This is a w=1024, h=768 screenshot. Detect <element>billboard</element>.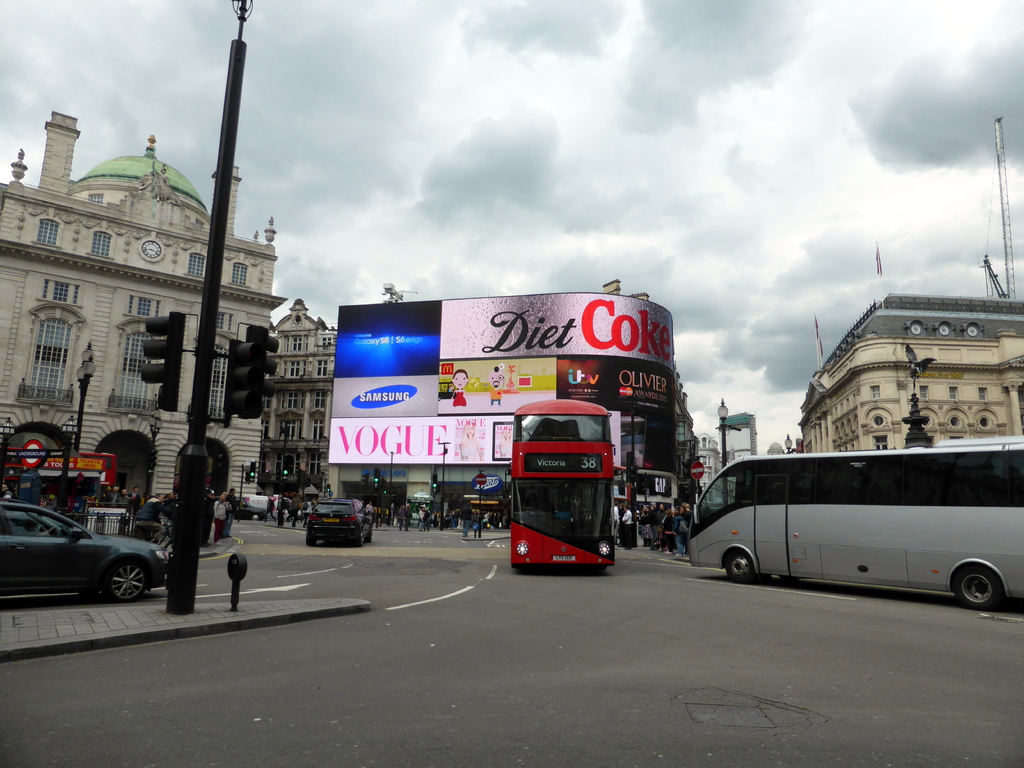
[left=724, top=412, right=748, bottom=429].
